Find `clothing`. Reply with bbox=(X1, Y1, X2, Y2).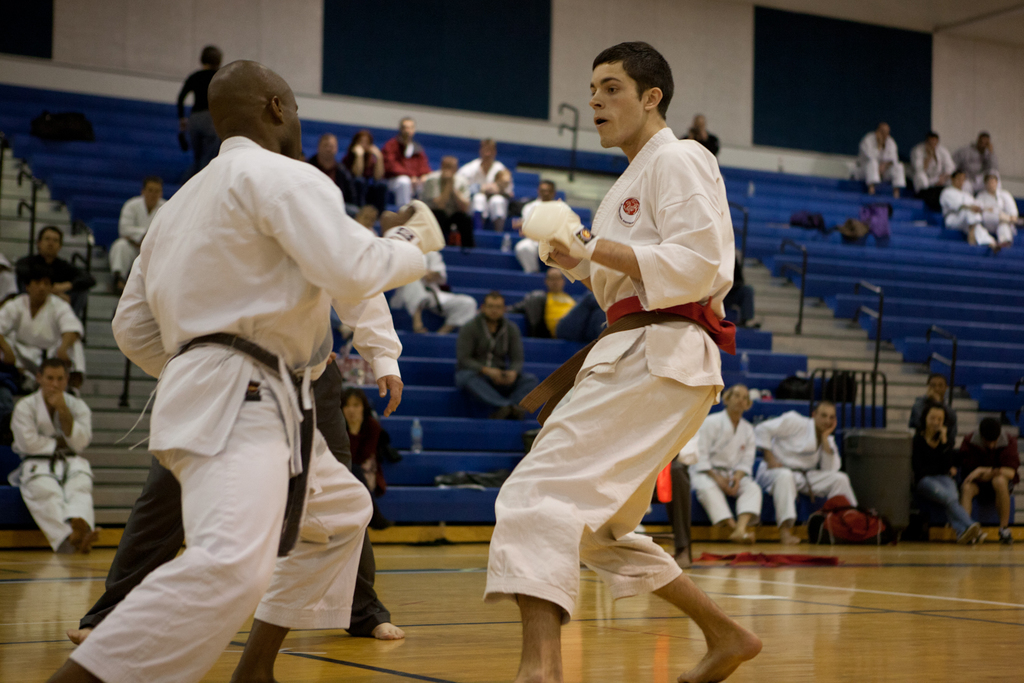
bbox=(945, 186, 986, 238).
